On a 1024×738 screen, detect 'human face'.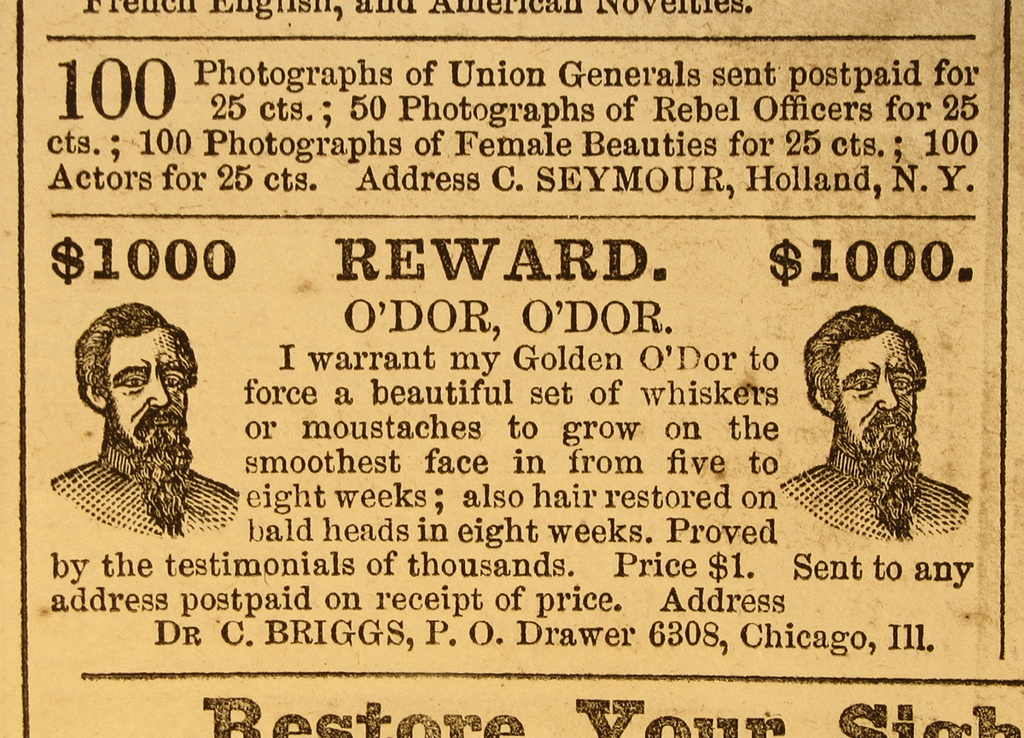
<box>831,334,918,463</box>.
